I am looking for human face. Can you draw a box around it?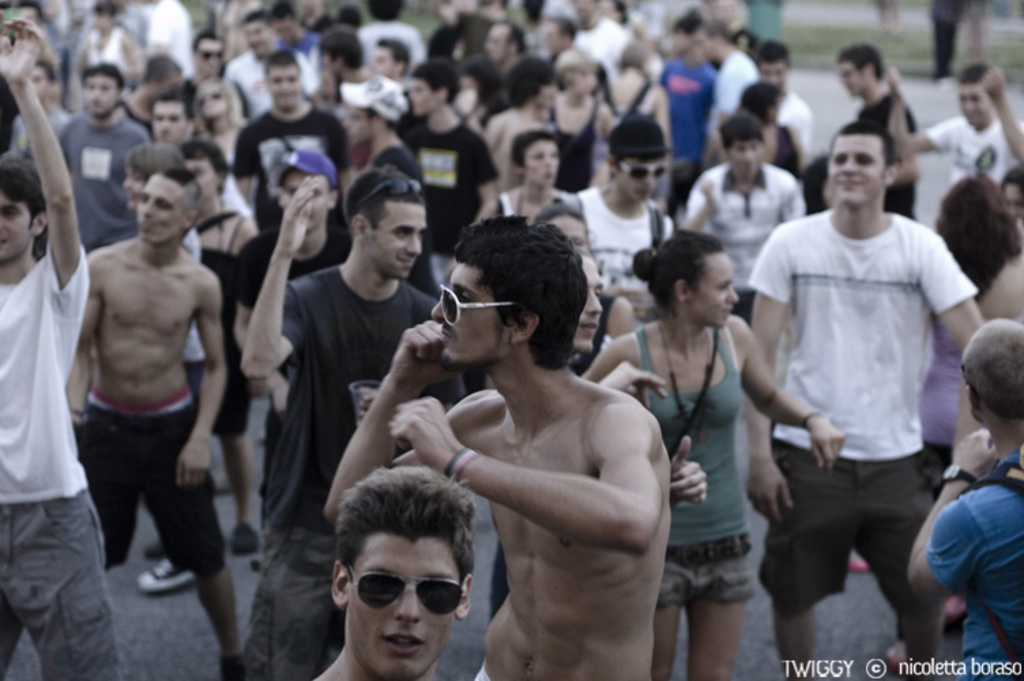
Sure, the bounding box is {"x1": 735, "y1": 142, "x2": 763, "y2": 178}.
